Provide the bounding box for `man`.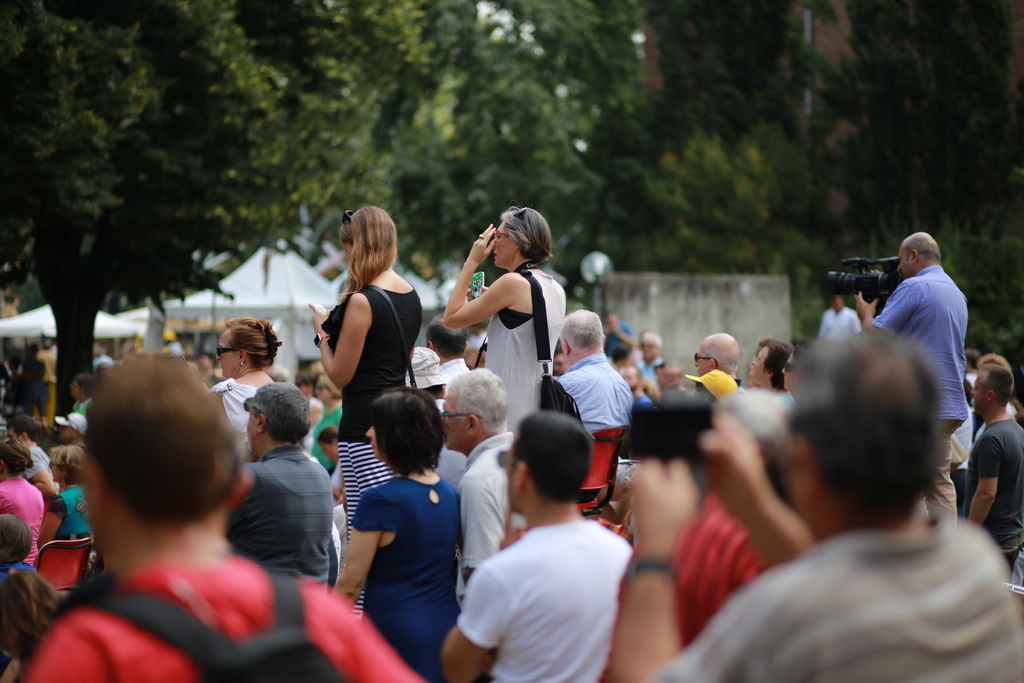
x1=224, y1=383, x2=332, y2=582.
